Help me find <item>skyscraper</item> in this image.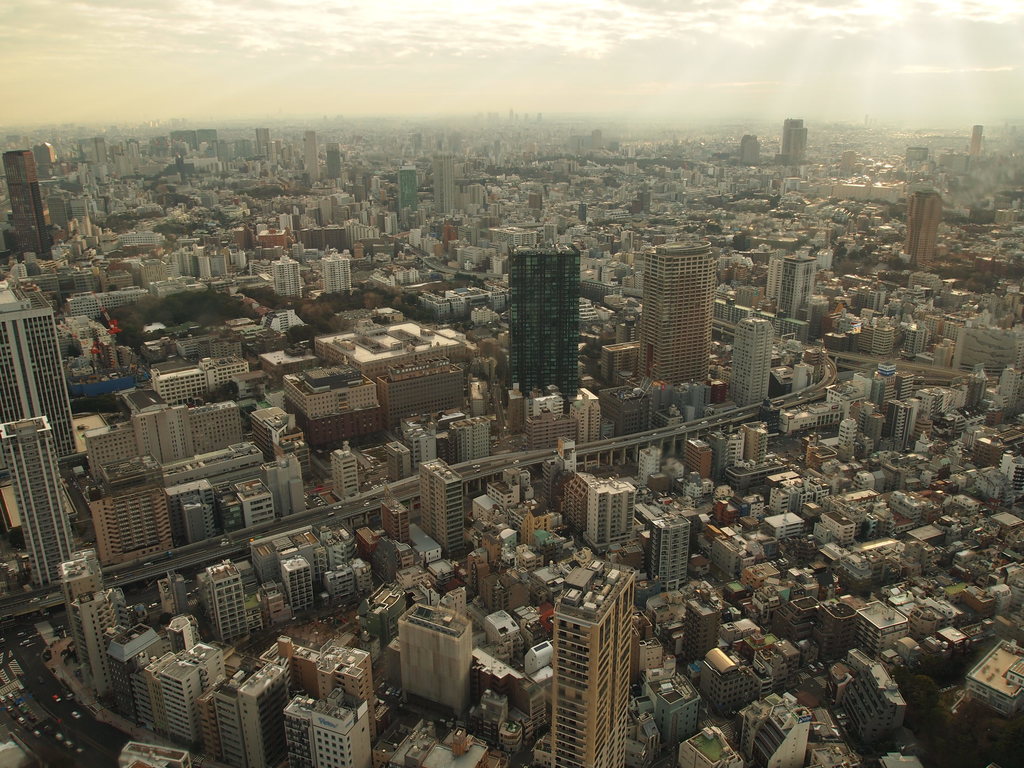
Found it: <region>508, 237, 583, 420</region>.
